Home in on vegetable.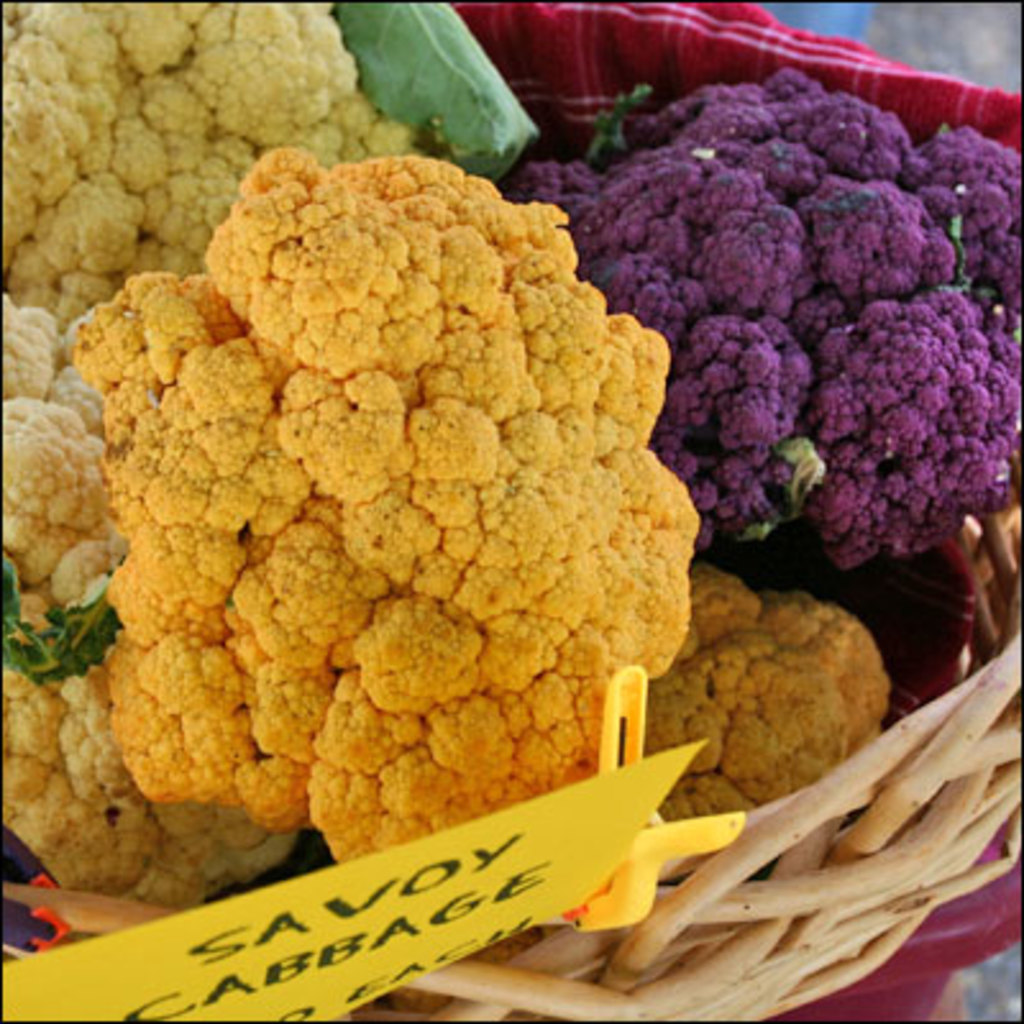
Homed in at 594,97,1006,561.
